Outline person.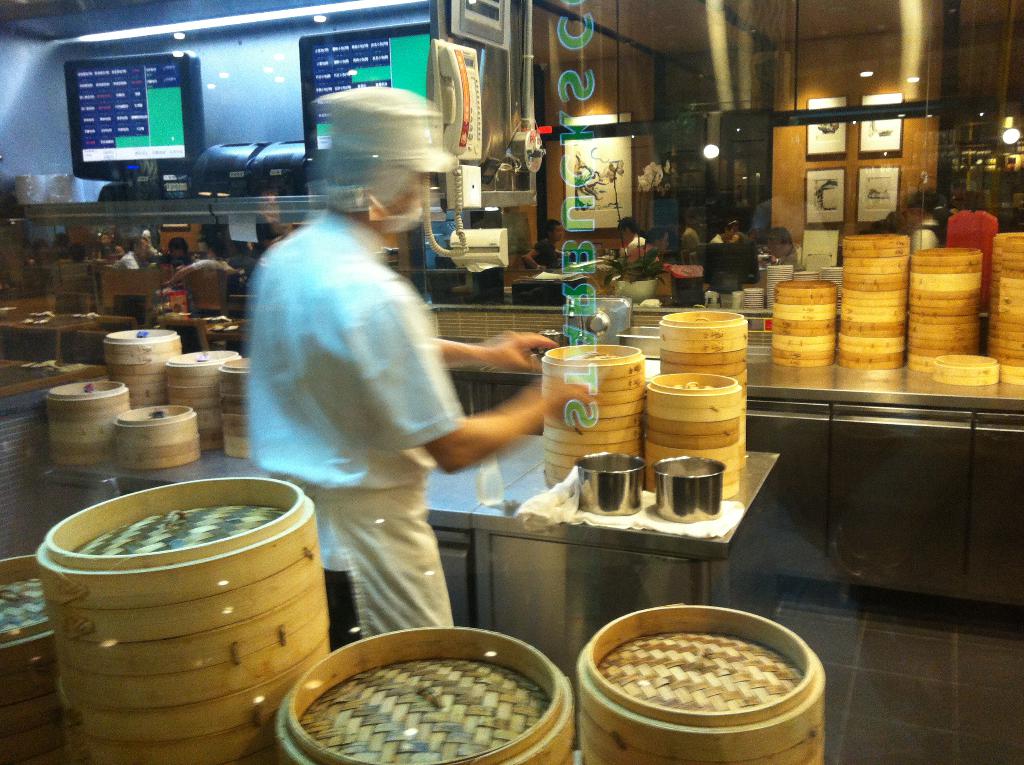
Outline: (908, 186, 947, 254).
